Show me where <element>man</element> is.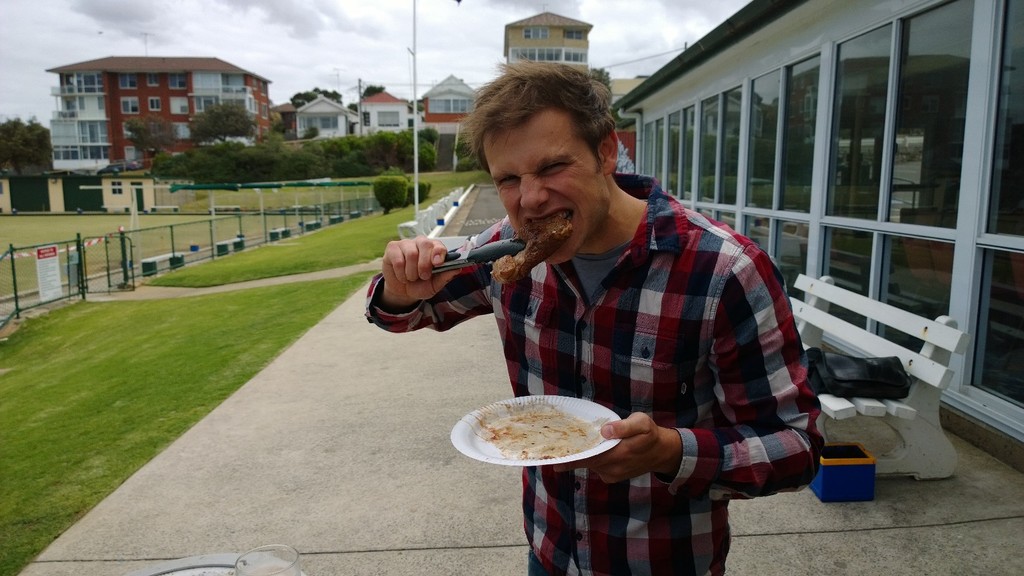
<element>man</element> is at (358, 57, 826, 575).
